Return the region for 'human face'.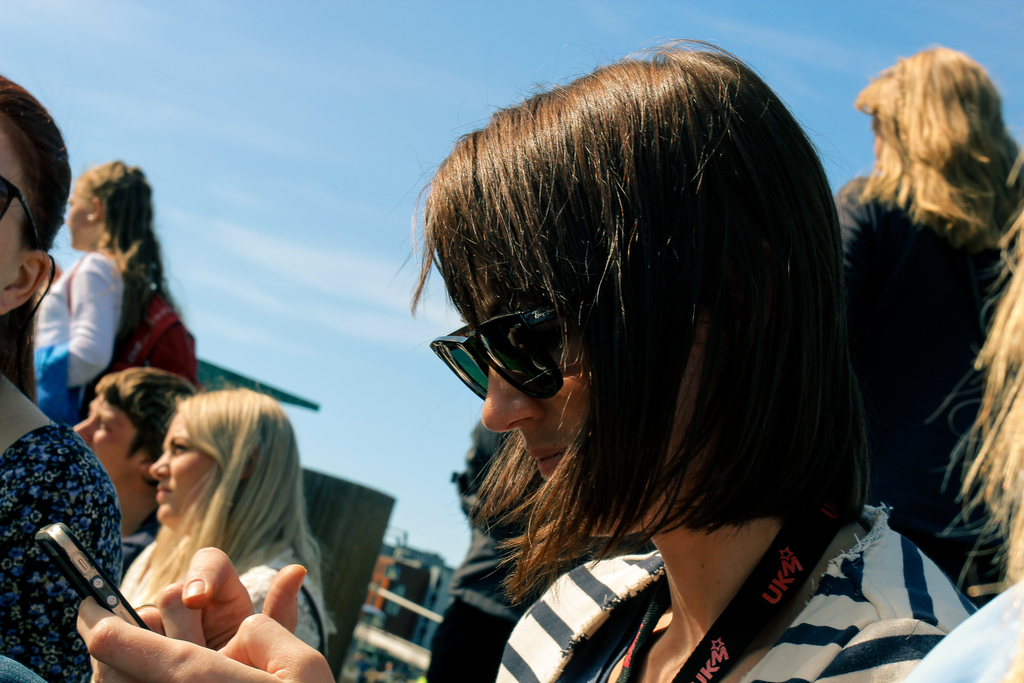
crop(2, 135, 34, 289).
